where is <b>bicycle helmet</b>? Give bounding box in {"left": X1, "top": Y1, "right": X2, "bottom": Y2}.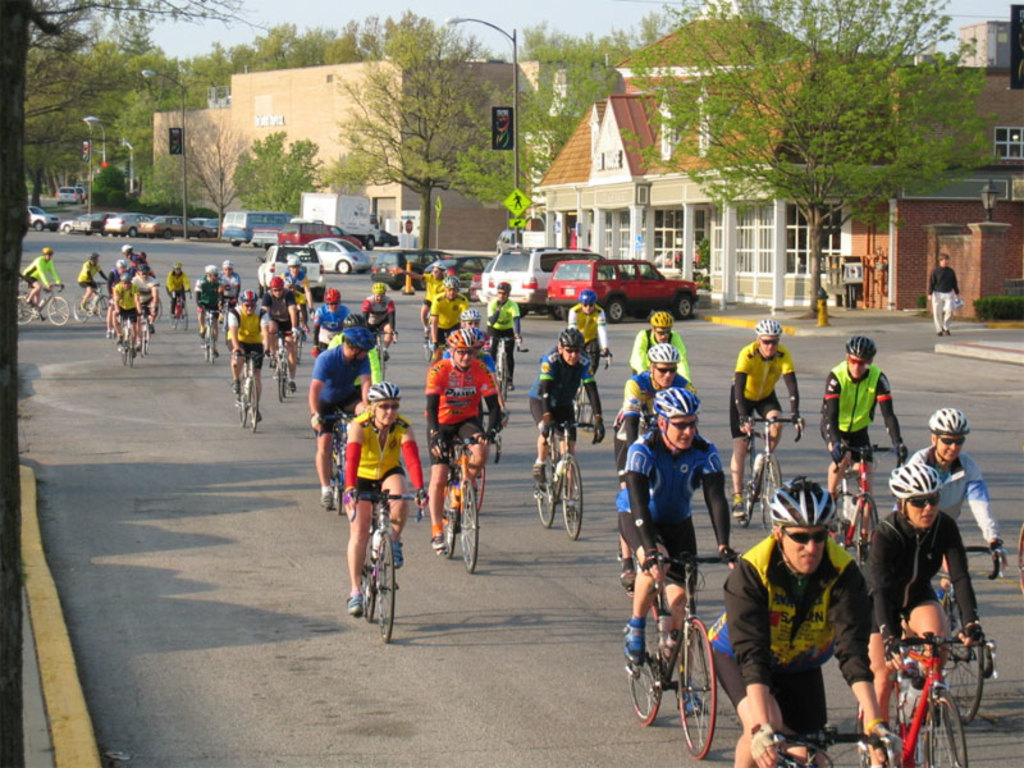
{"left": 119, "top": 273, "right": 132, "bottom": 280}.
